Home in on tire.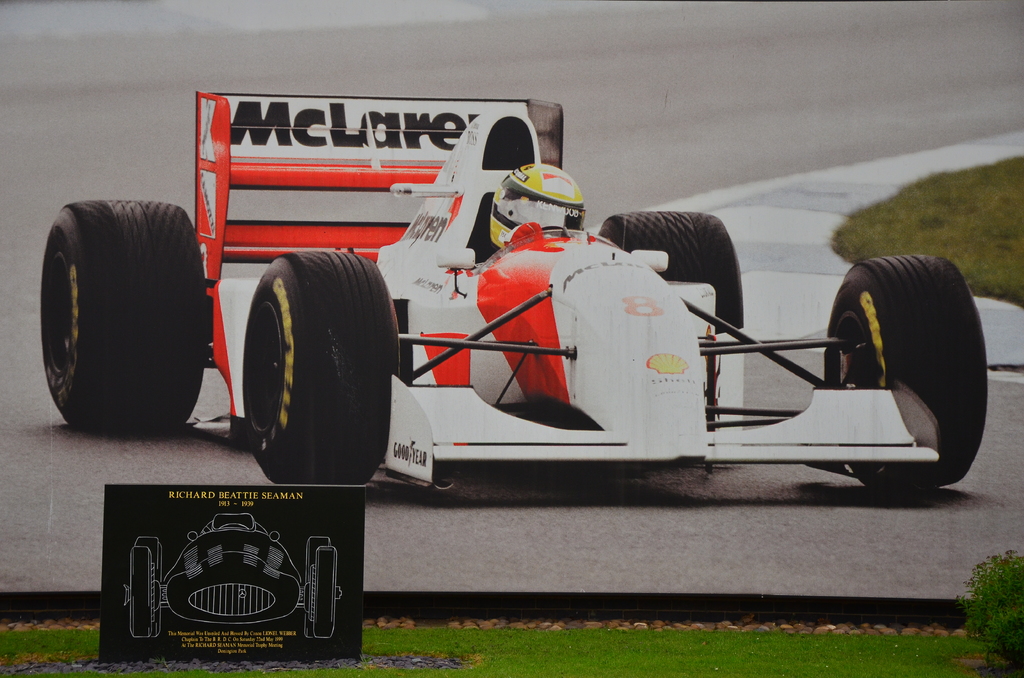
Homed in at (left=304, top=534, right=330, bottom=636).
